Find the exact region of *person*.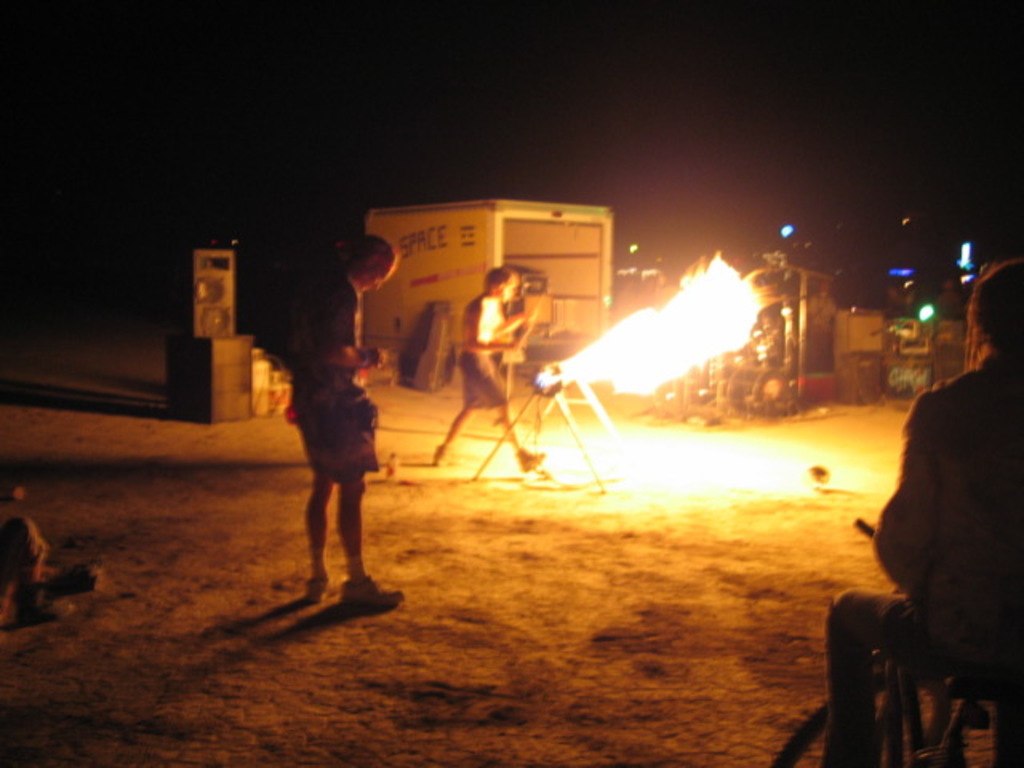
Exact region: 424:262:550:482.
